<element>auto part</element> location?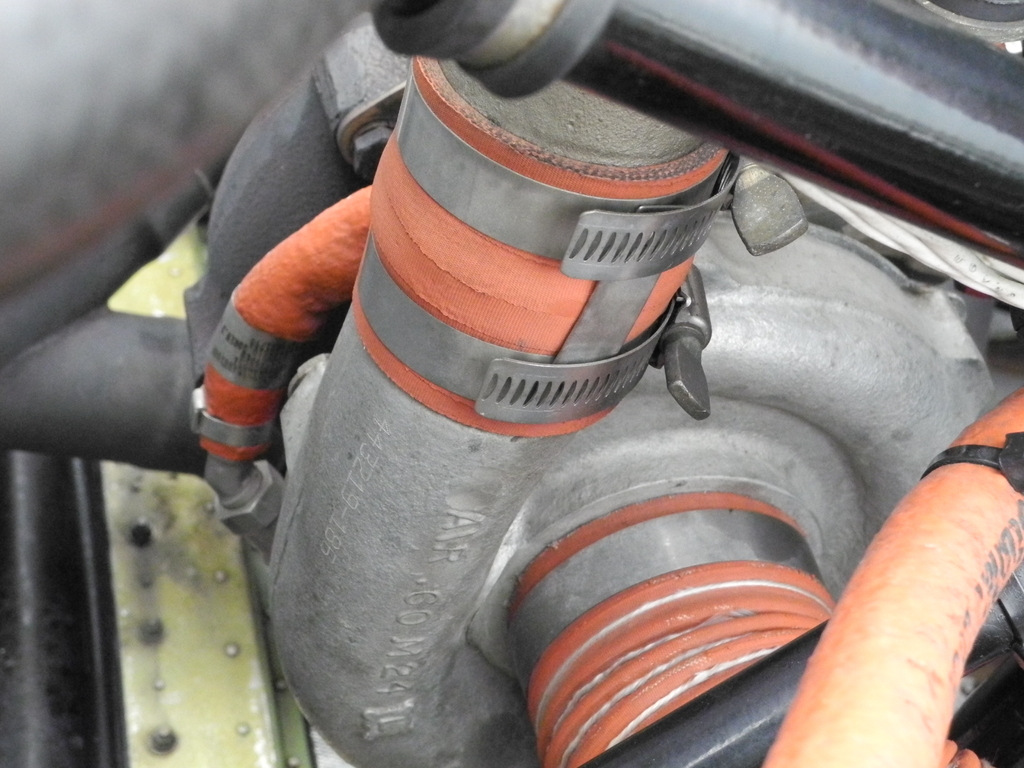
crop(0, 0, 1023, 767)
